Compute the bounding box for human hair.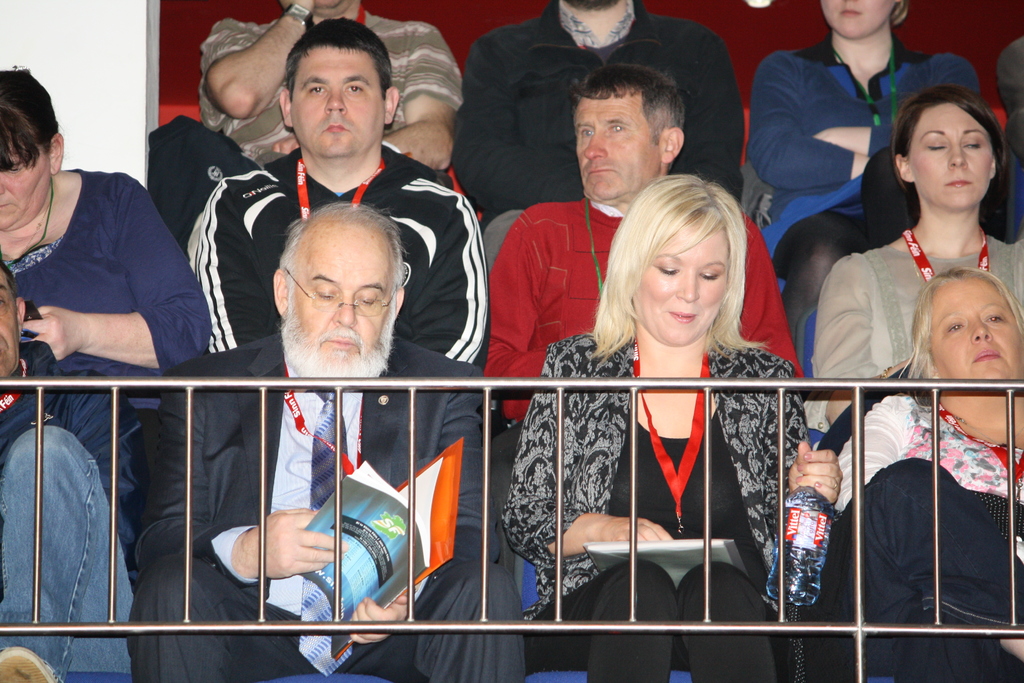
[left=285, top=17, right=396, bottom=94].
